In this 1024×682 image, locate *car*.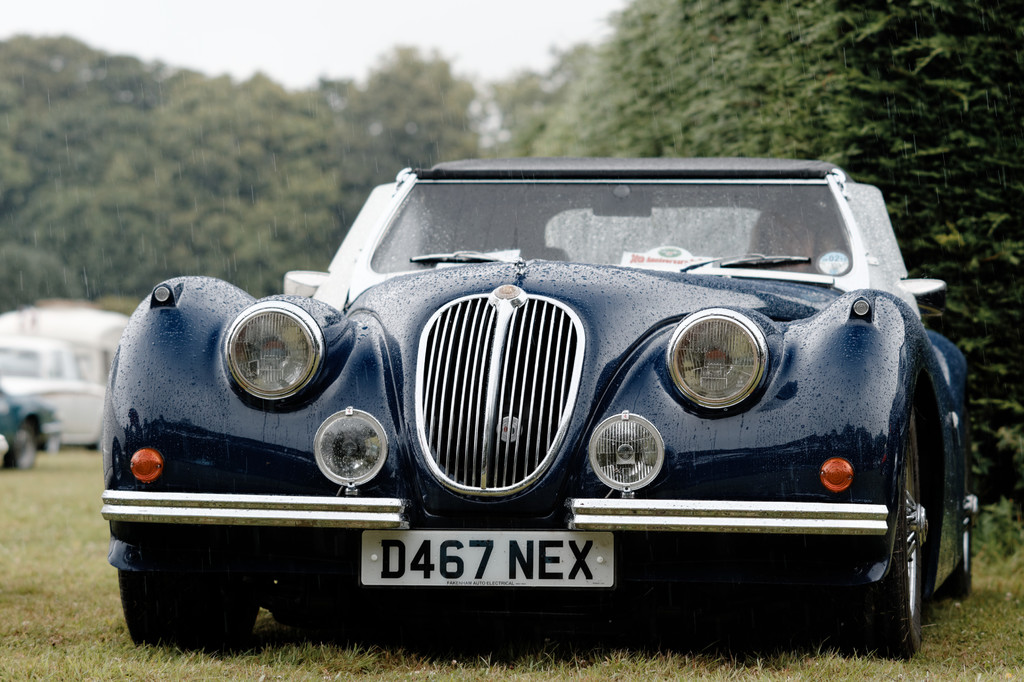
Bounding box: bbox=(0, 331, 106, 454).
